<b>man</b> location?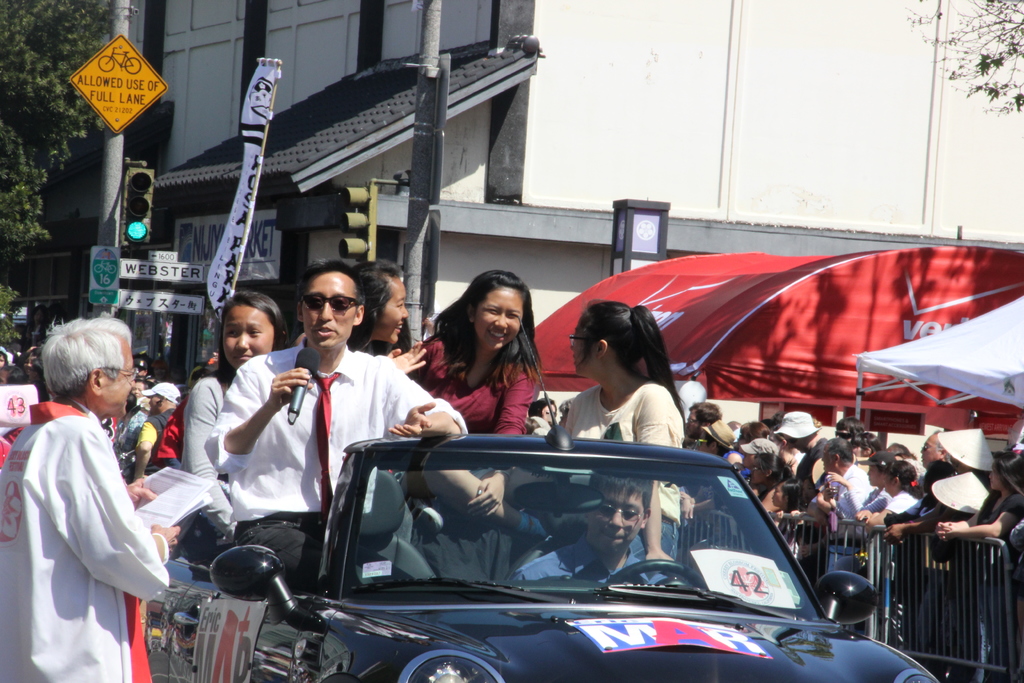
l=135, t=372, r=180, b=471
